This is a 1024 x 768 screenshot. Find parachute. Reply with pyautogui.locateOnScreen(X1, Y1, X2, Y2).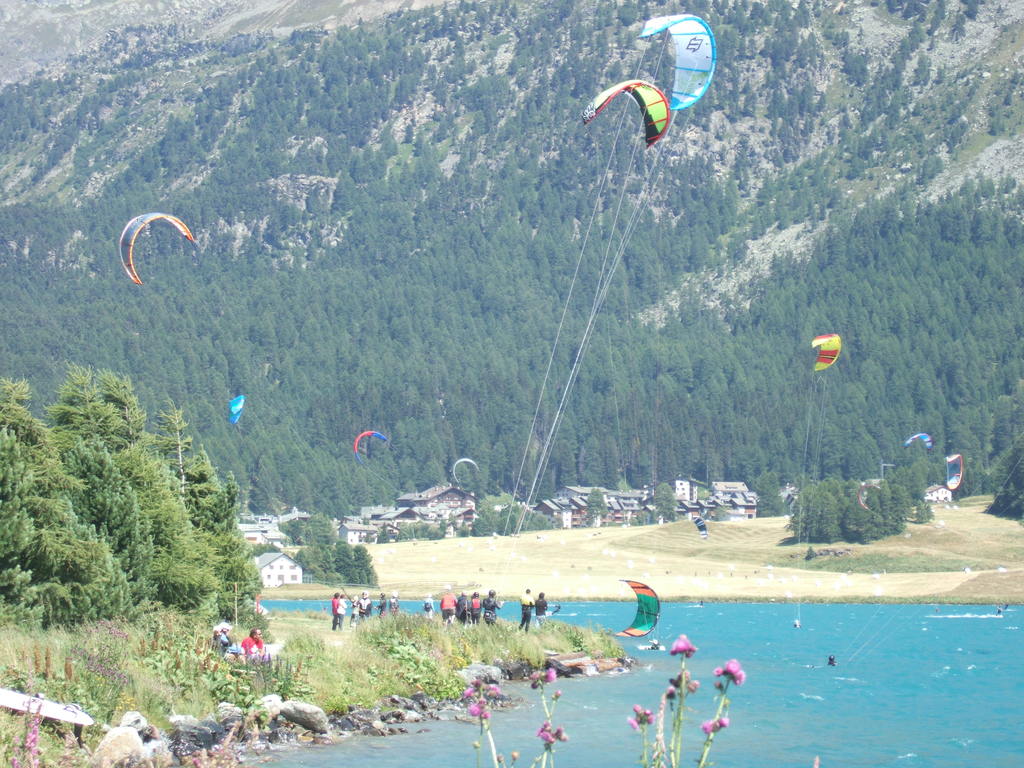
pyautogui.locateOnScreen(449, 458, 493, 524).
